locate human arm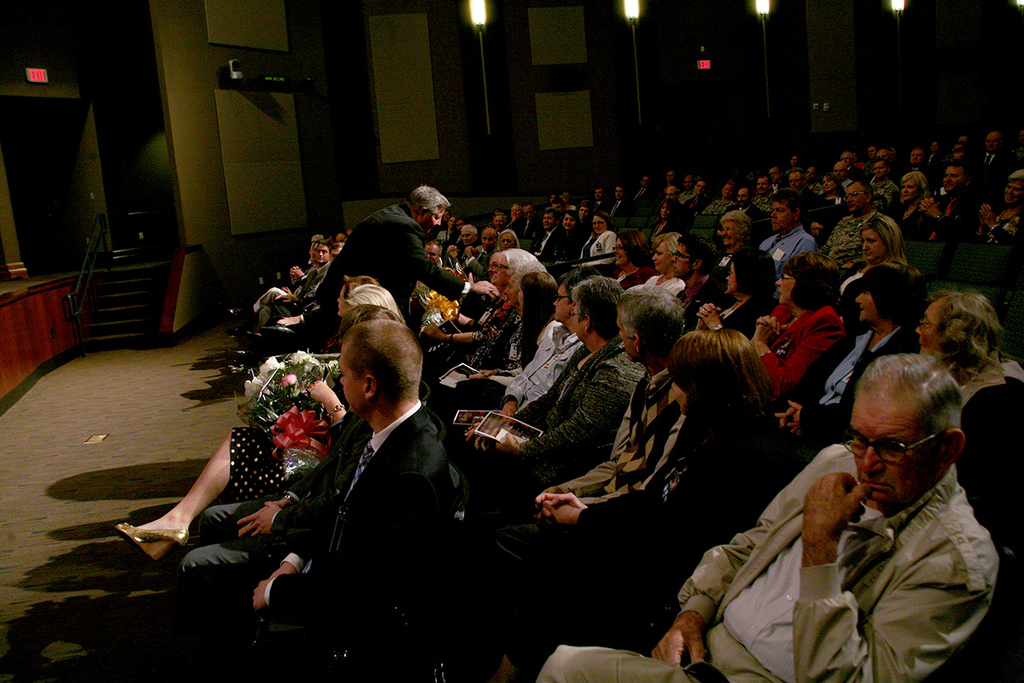
404 223 504 299
